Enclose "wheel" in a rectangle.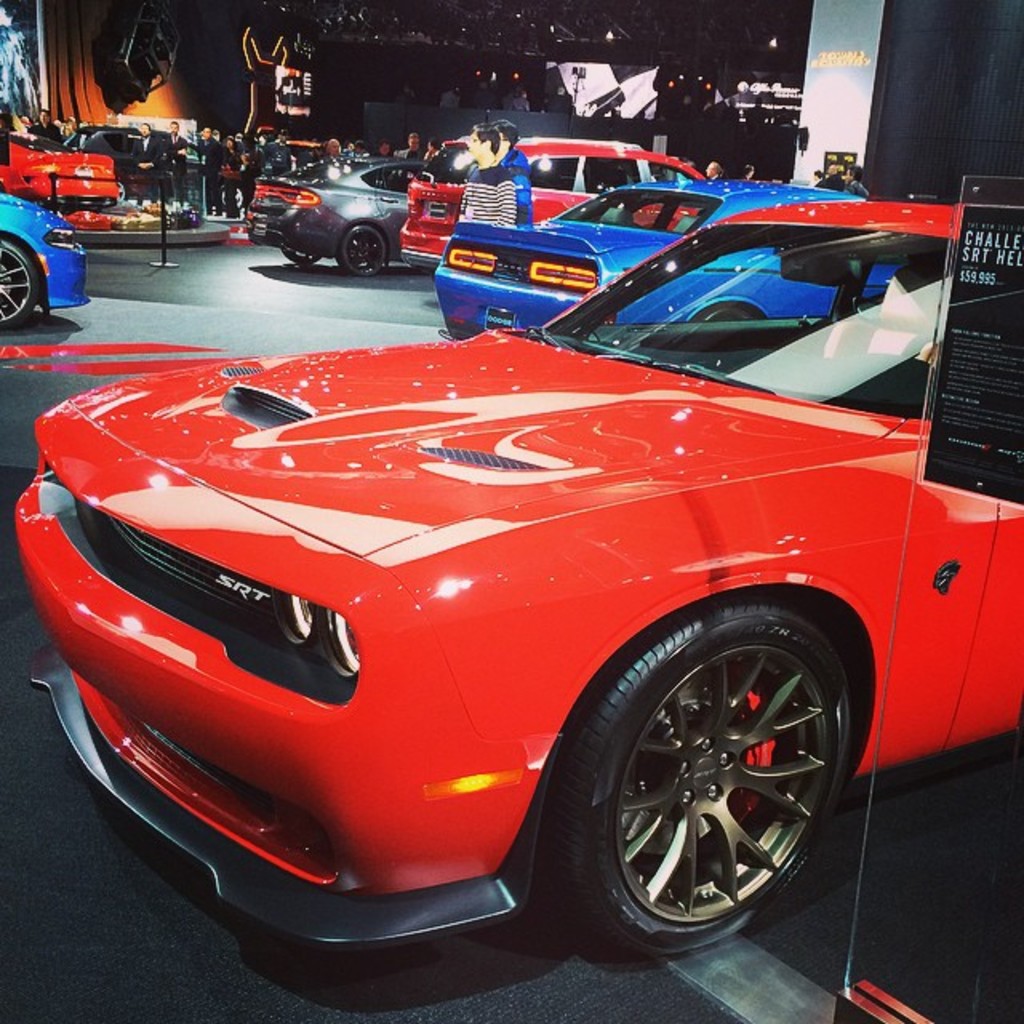
<bbox>0, 240, 38, 334</bbox>.
